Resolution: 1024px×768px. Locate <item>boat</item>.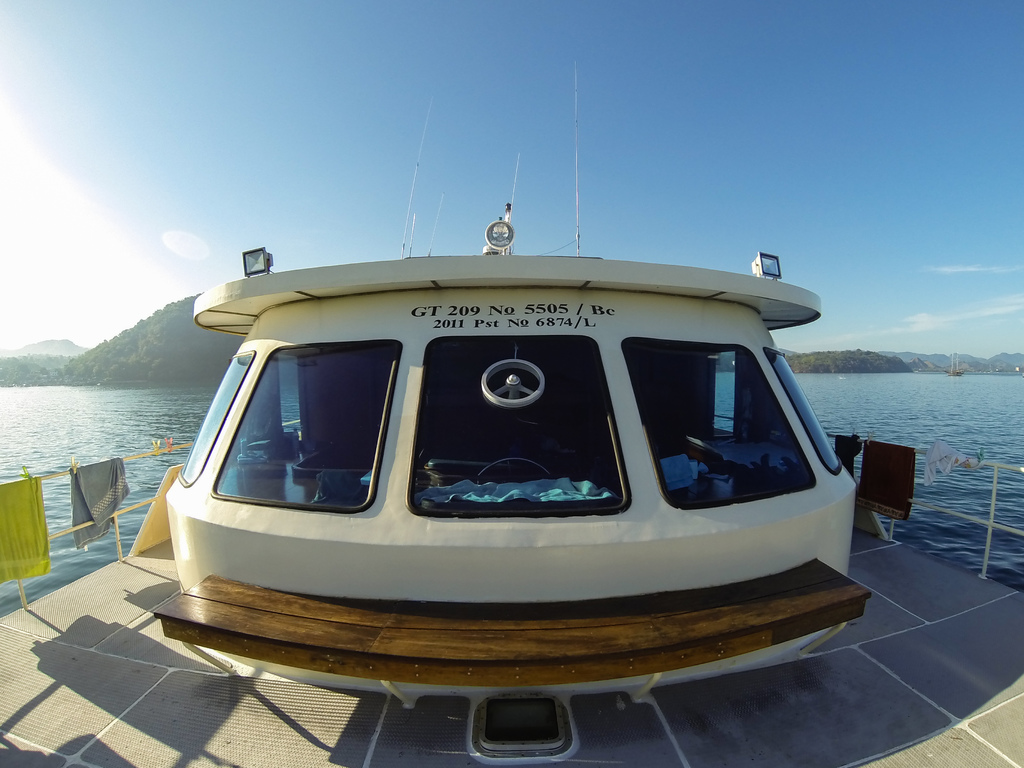
box=[0, 63, 1023, 767].
